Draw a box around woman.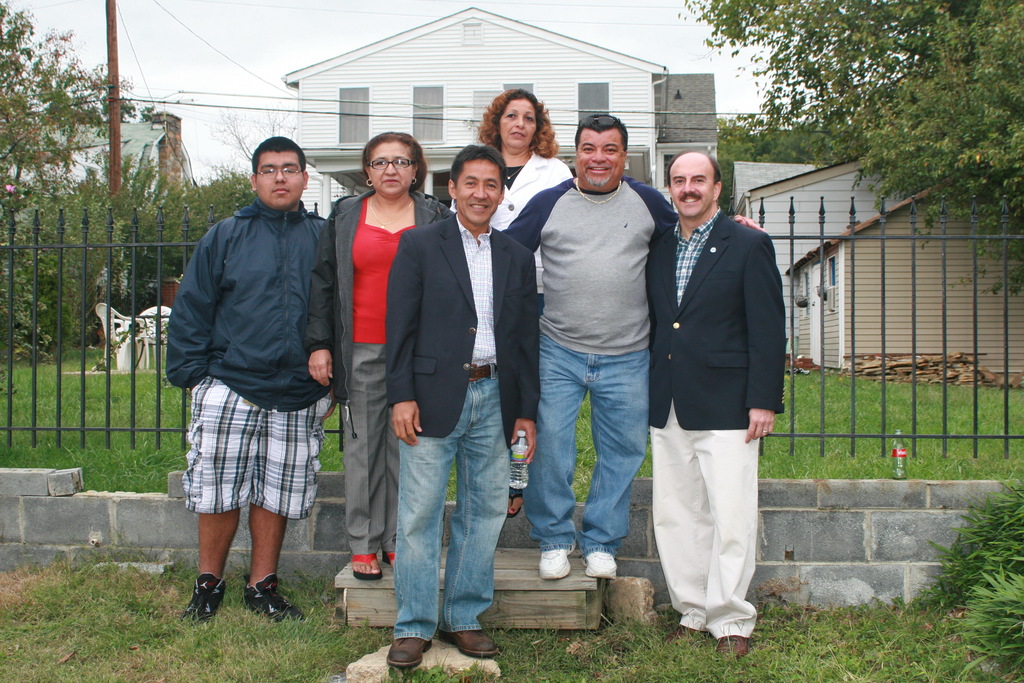
(321,138,444,614).
